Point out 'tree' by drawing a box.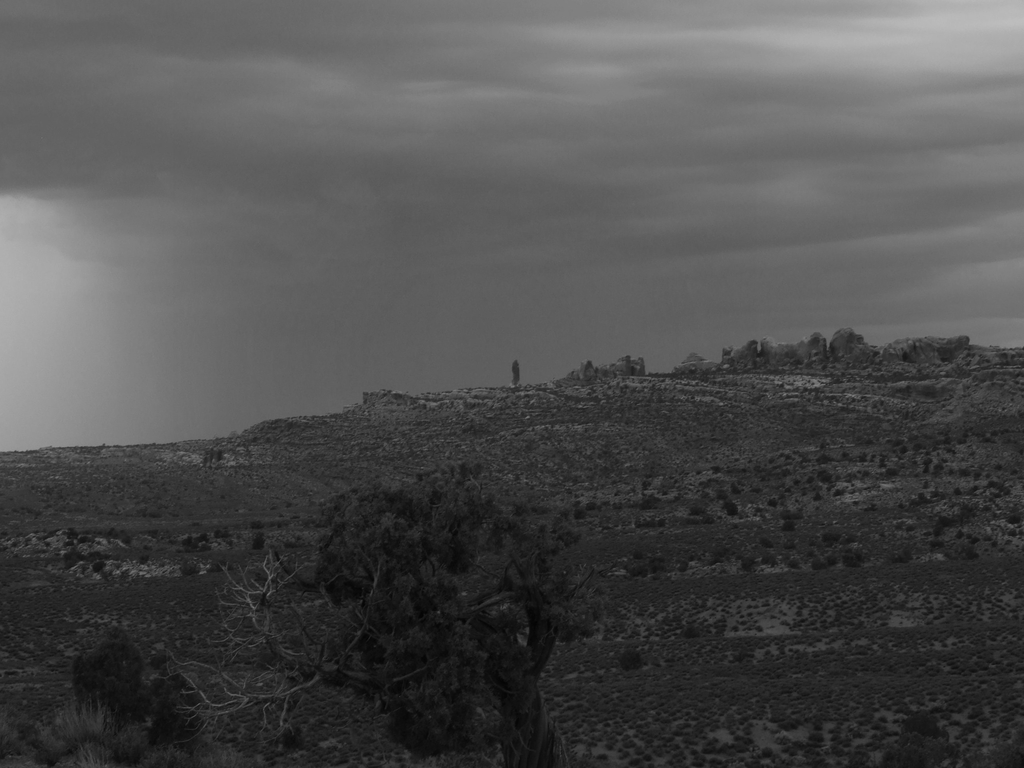
955:469:972:477.
